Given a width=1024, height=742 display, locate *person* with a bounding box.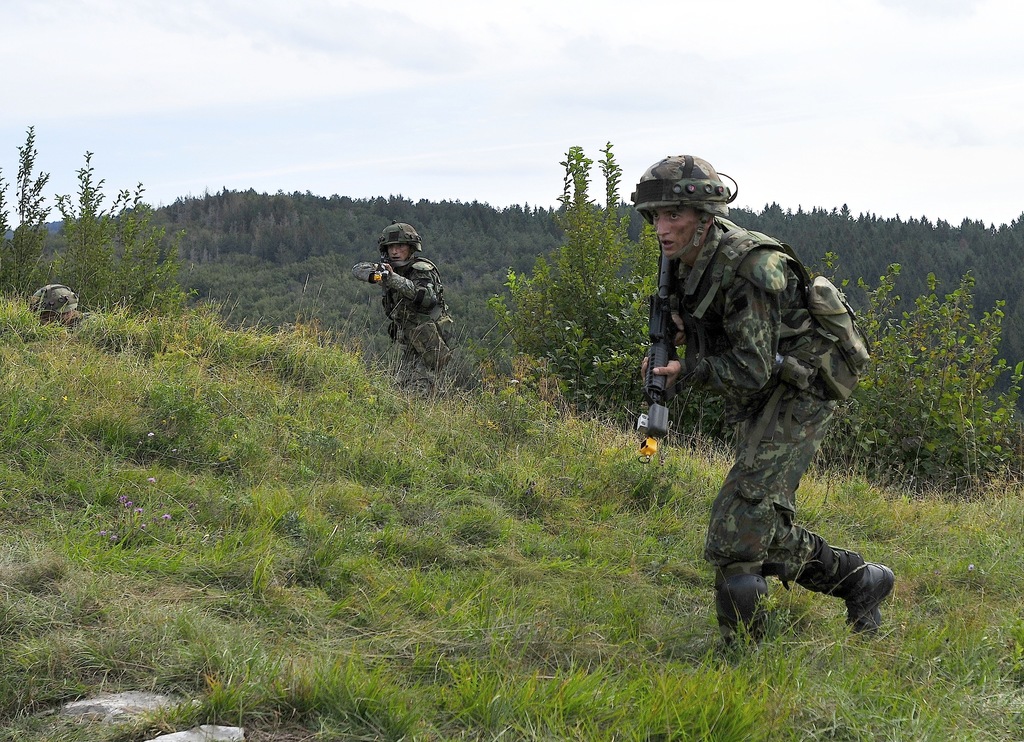
Located: left=351, top=218, right=460, bottom=411.
